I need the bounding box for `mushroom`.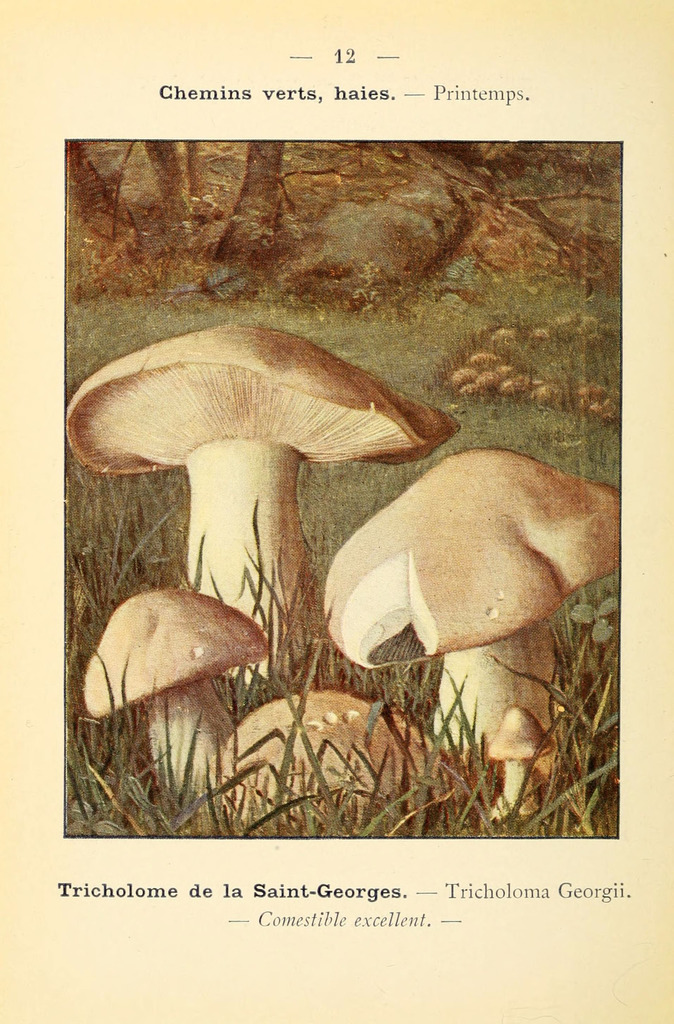
Here it is: [480, 704, 553, 826].
